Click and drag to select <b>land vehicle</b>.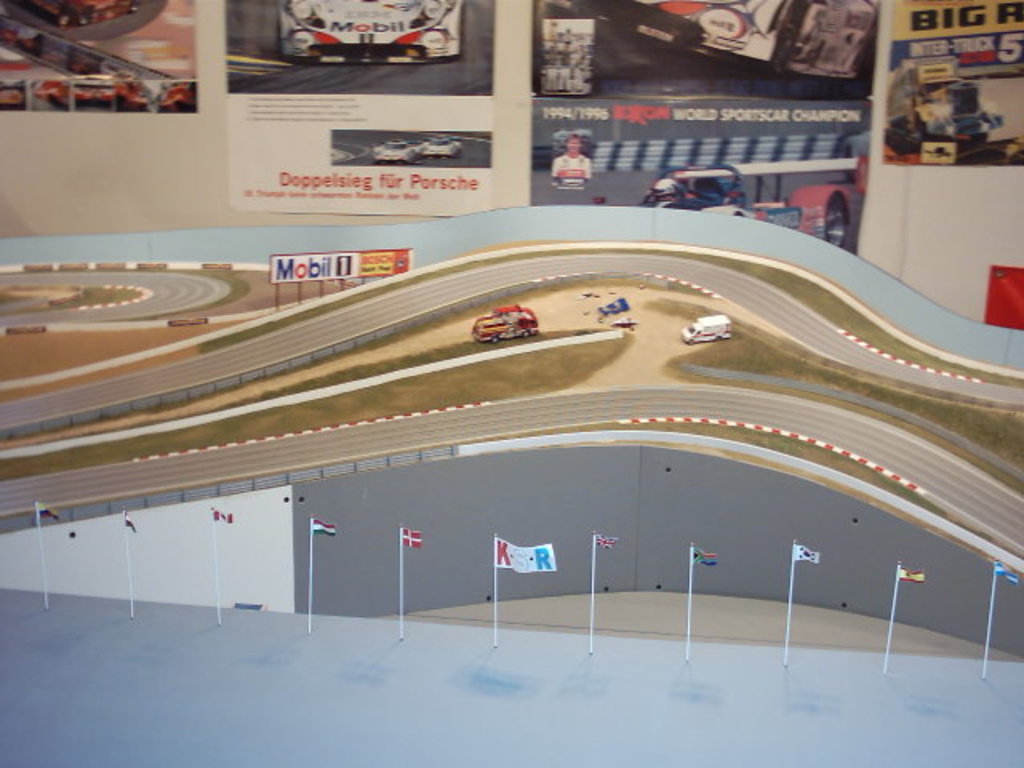
Selection: 464, 301, 542, 344.
